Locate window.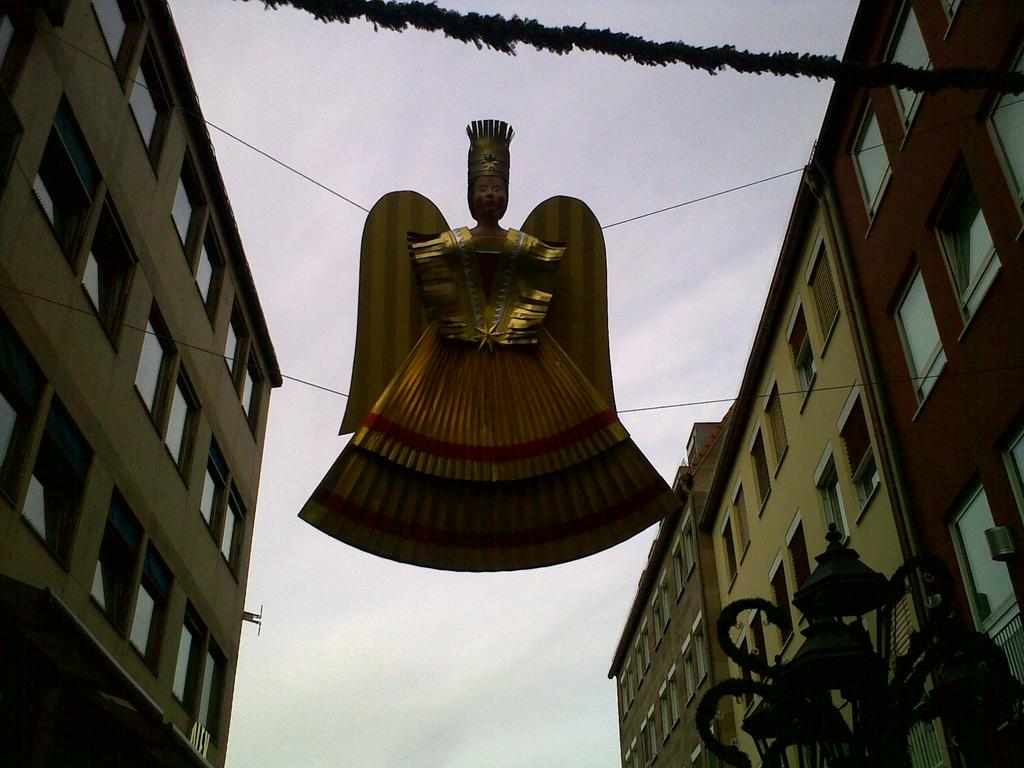
Bounding box: 166 596 220 749.
